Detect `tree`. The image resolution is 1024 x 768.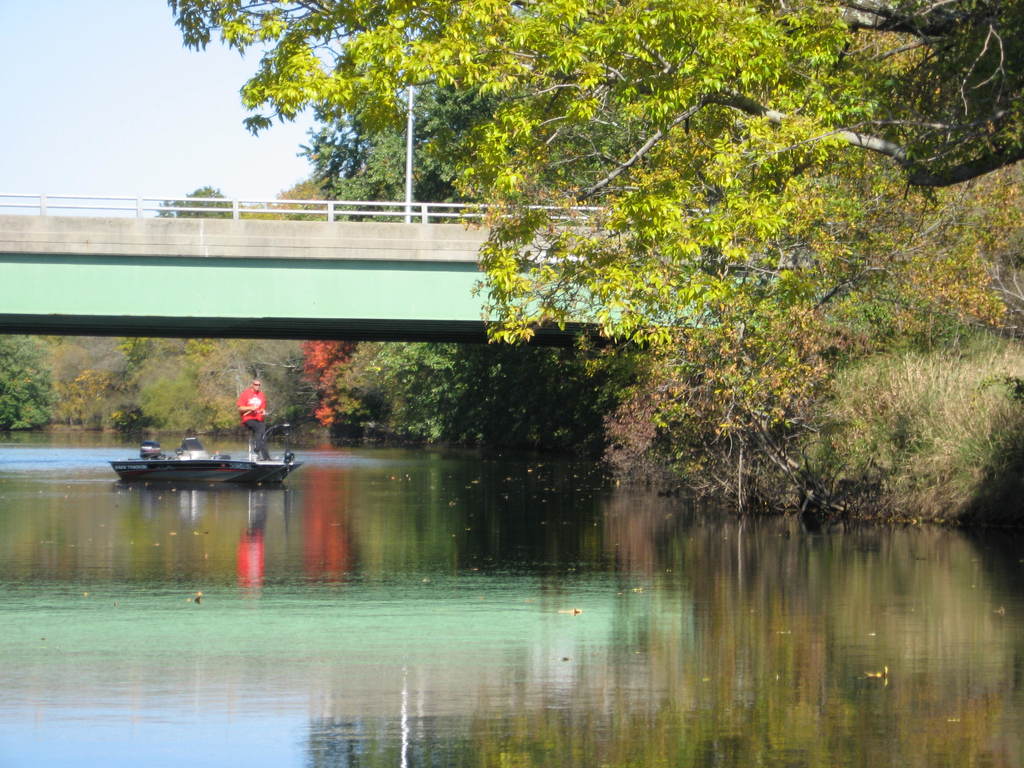
detection(0, 332, 54, 441).
